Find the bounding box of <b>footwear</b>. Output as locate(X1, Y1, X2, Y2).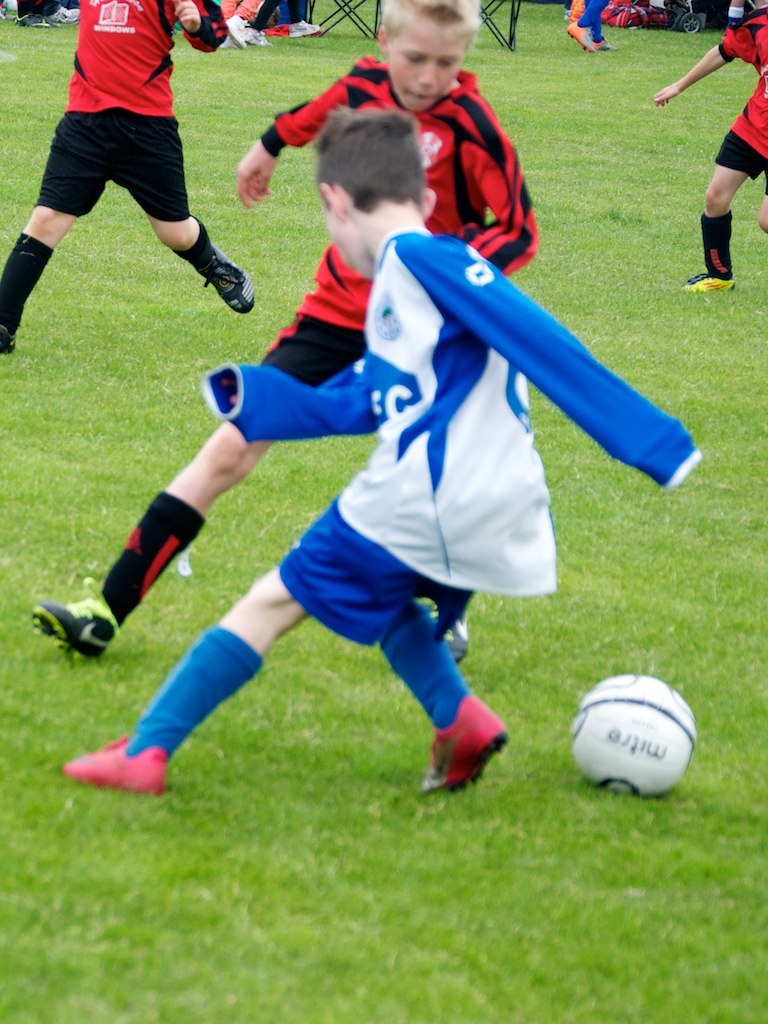
locate(565, 19, 593, 51).
